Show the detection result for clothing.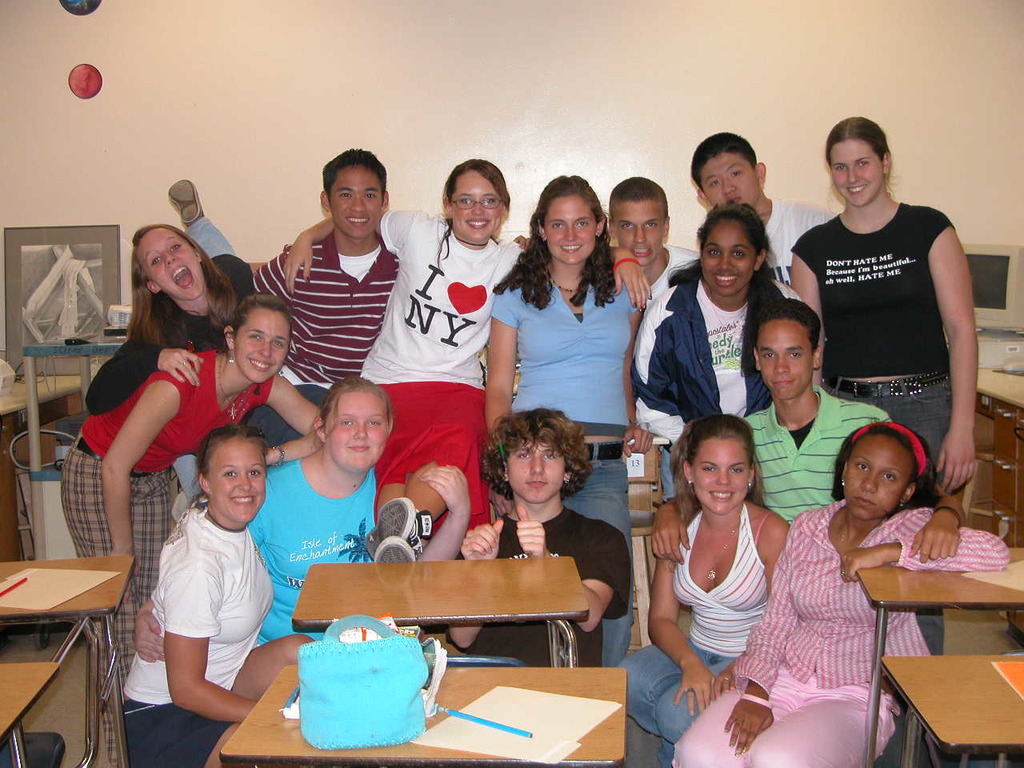
detection(243, 466, 377, 630).
